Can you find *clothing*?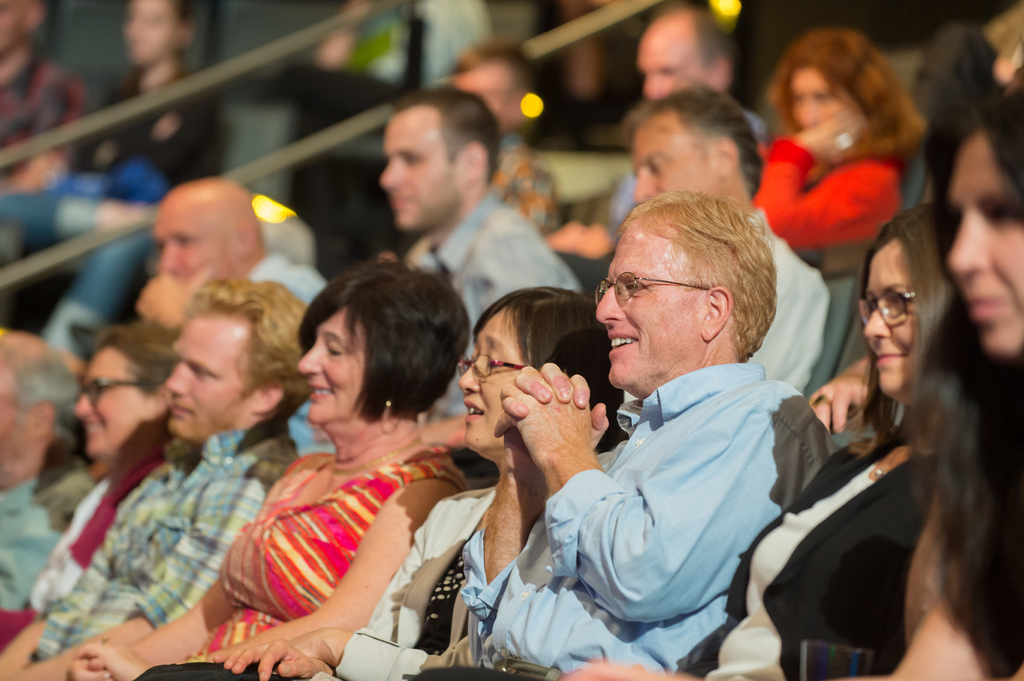
Yes, bounding box: bbox=(595, 102, 792, 250).
